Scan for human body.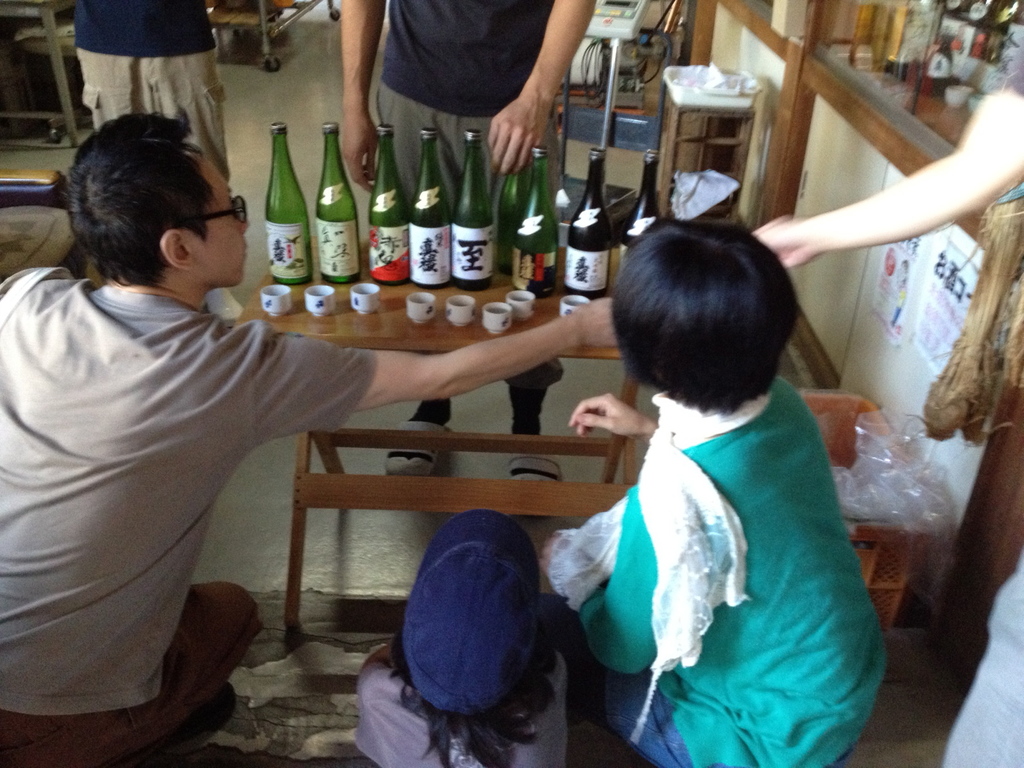
Scan result: x1=0 y1=276 x2=623 y2=767.
